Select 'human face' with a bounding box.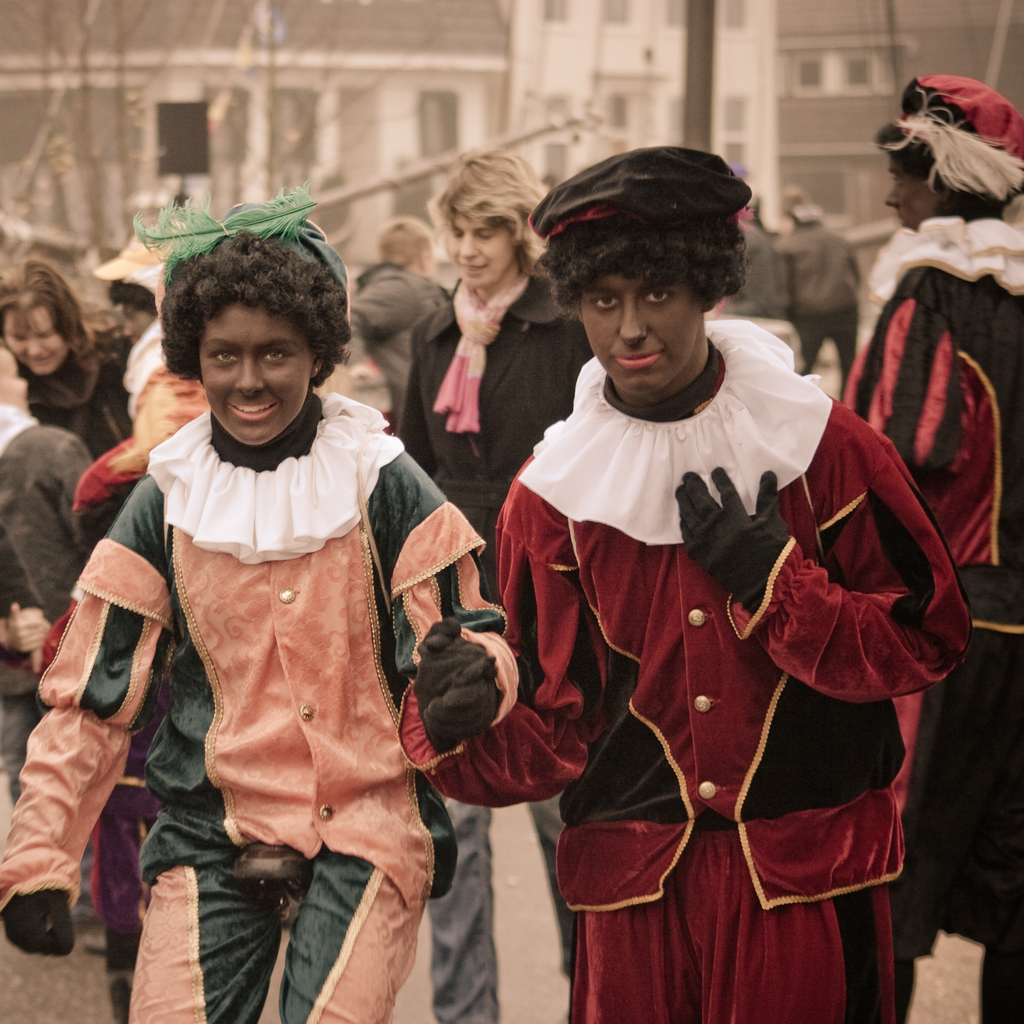
4, 301, 68, 378.
